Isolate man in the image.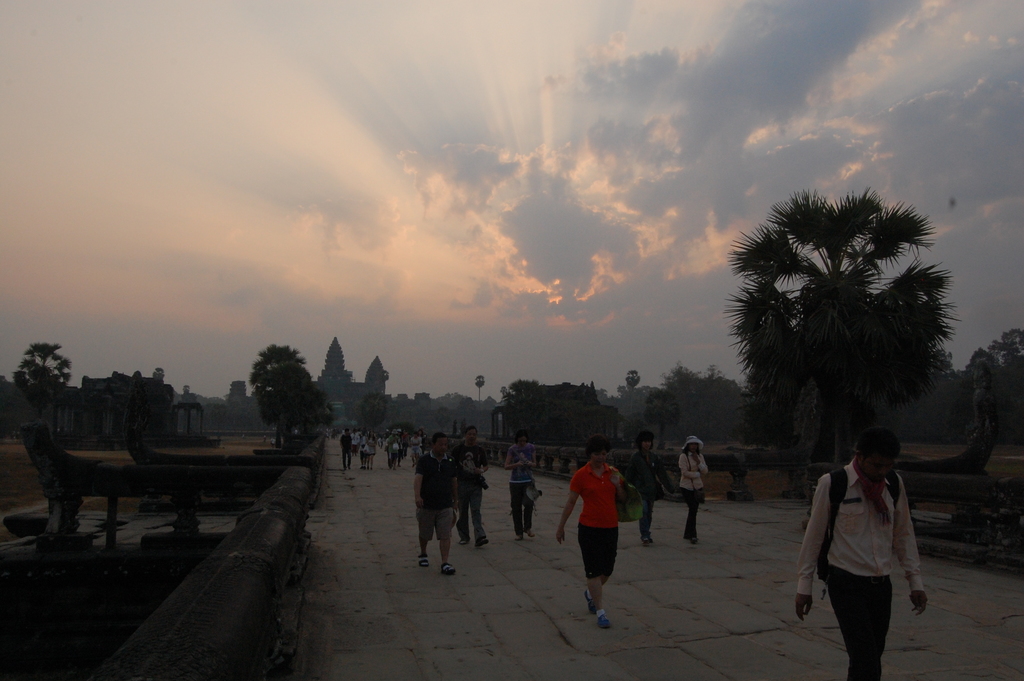
Isolated region: bbox=(811, 432, 938, 668).
